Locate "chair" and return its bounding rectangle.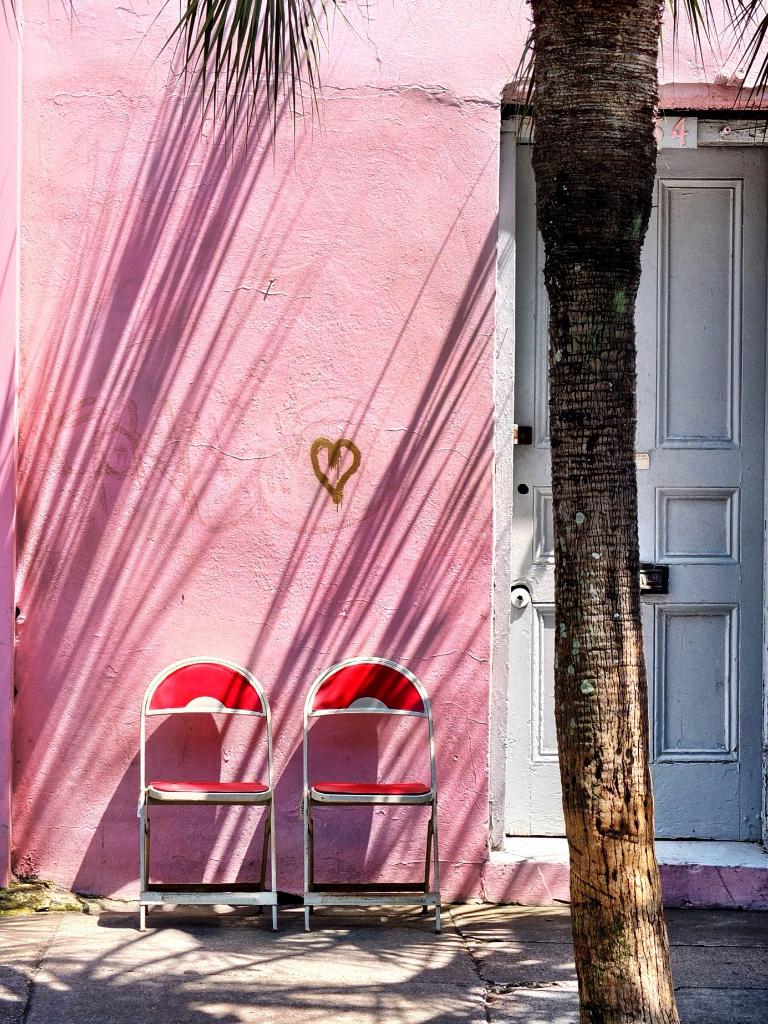
x1=135, y1=652, x2=282, y2=938.
